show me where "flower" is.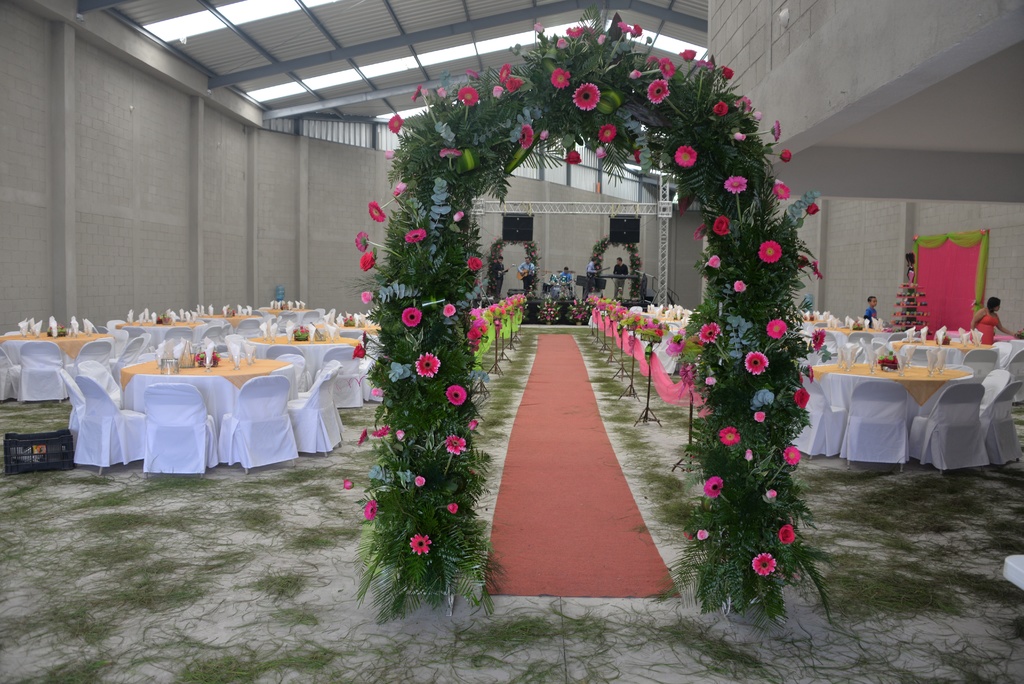
"flower" is at (447,304,457,316).
